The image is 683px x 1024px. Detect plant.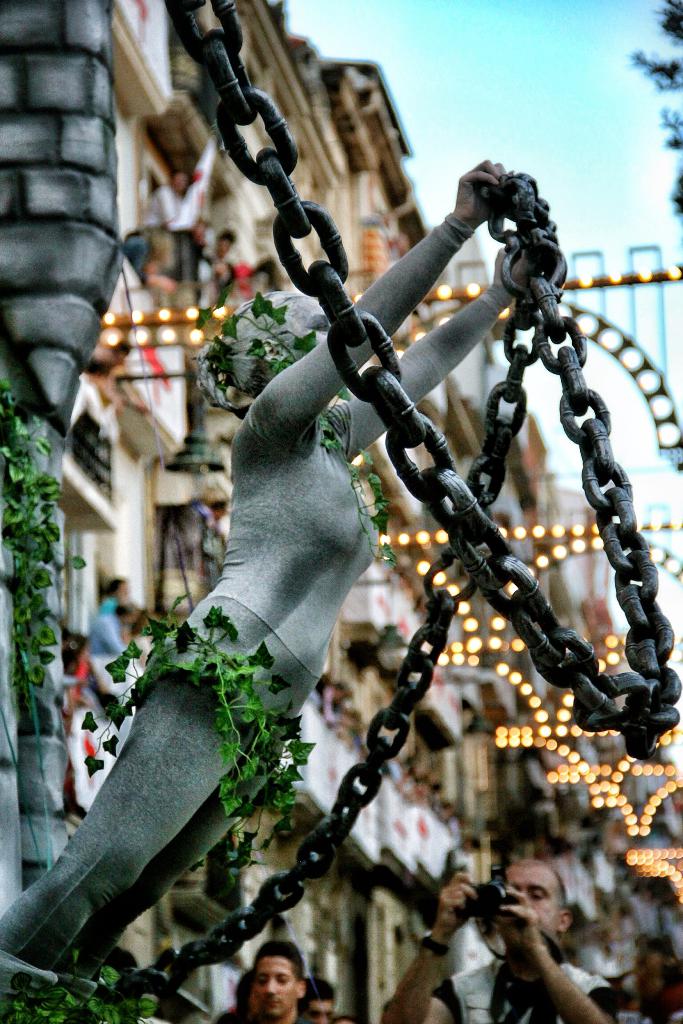
Detection: 185, 275, 399, 578.
